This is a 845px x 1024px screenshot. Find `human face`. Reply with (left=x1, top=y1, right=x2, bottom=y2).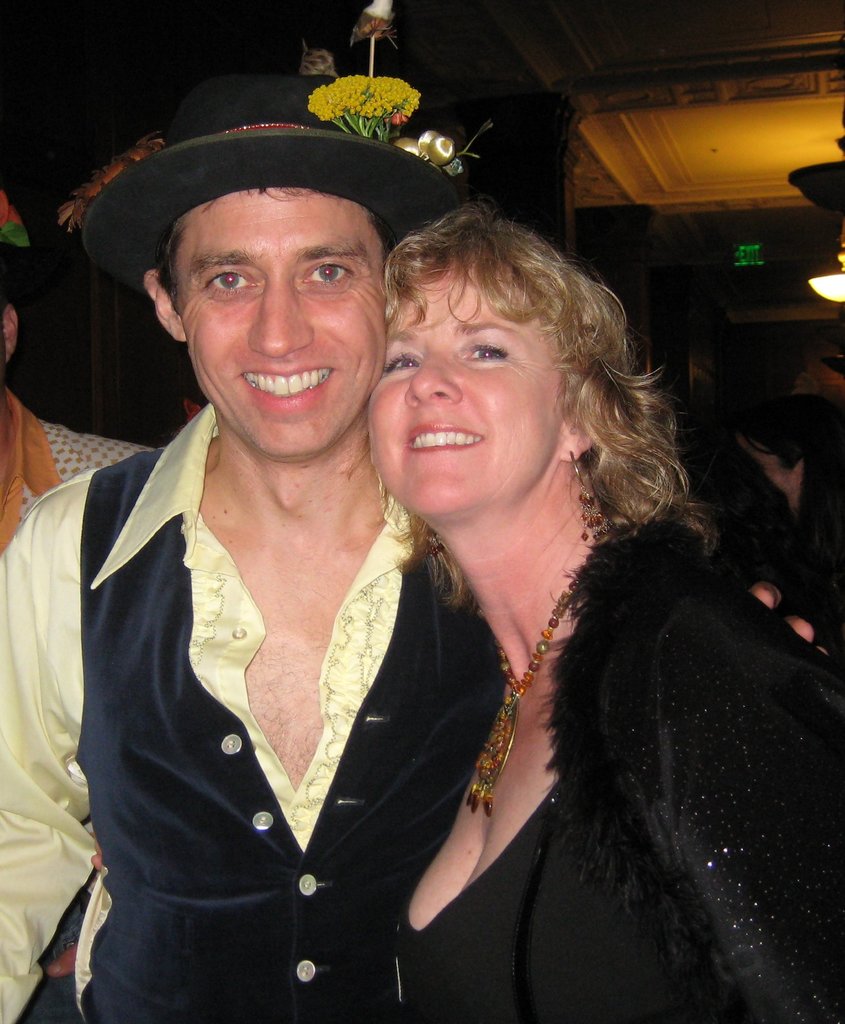
(left=371, top=279, right=564, bottom=511).
